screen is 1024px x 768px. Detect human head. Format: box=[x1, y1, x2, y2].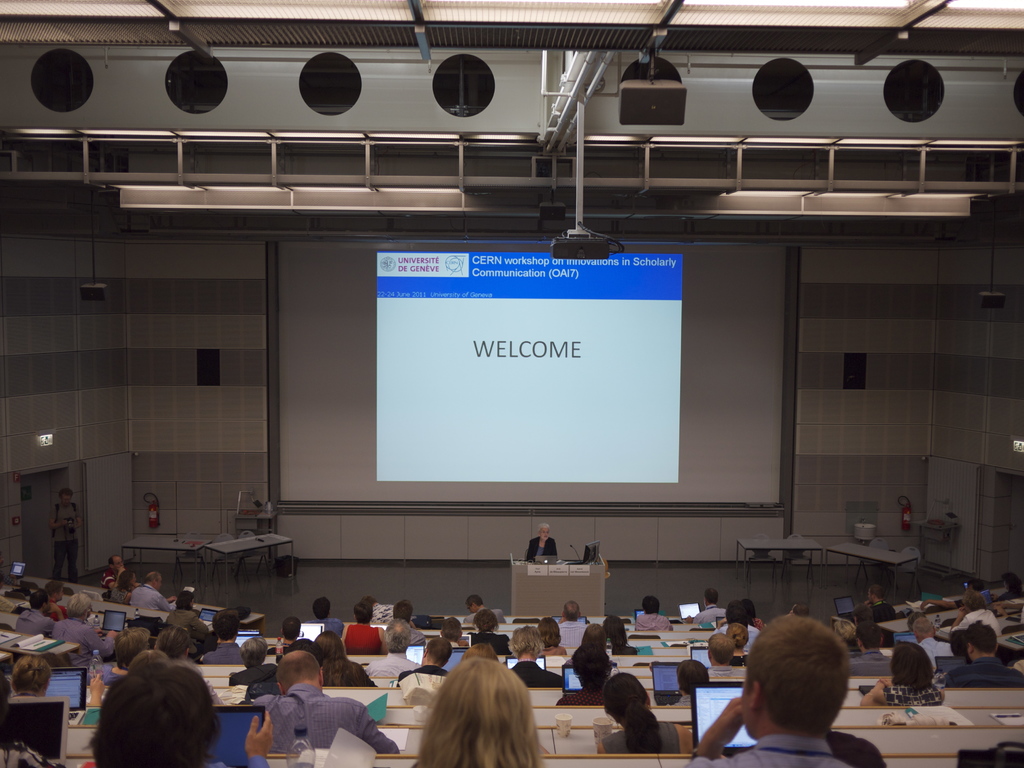
box=[92, 659, 219, 767].
